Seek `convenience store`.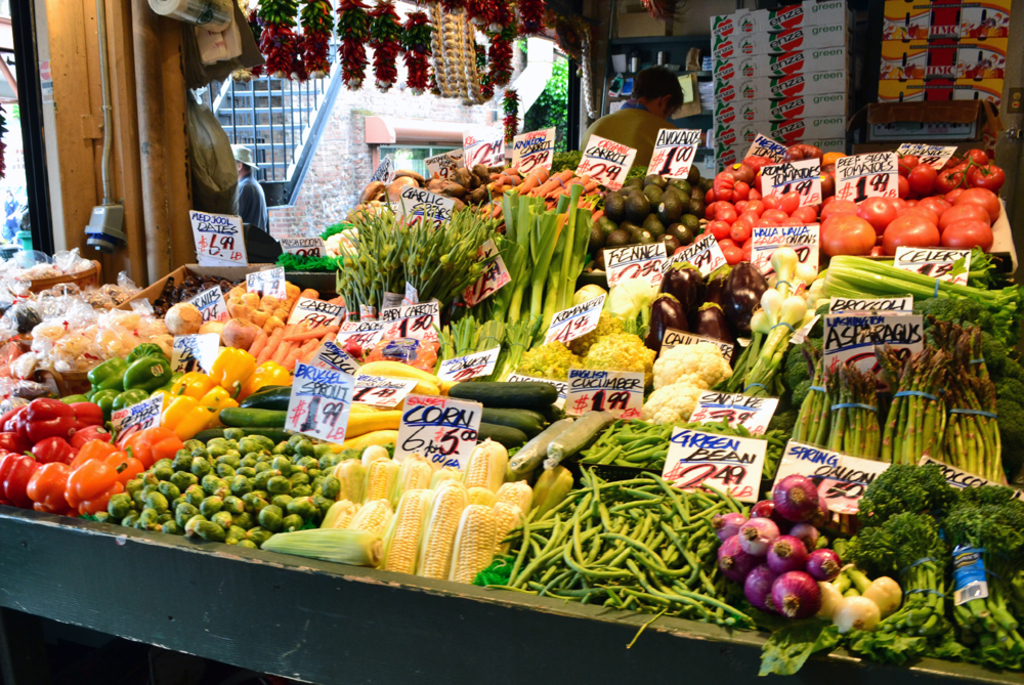
13/12/1023/666.
